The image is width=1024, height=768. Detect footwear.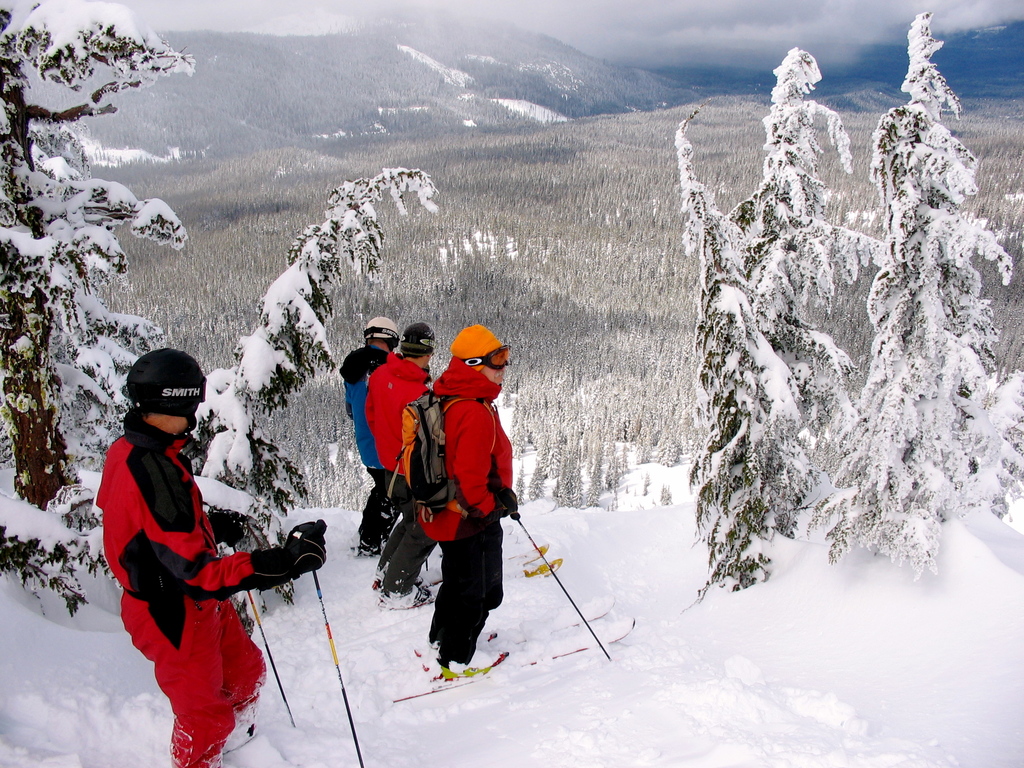
Detection: <region>342, 529, 384, 552</region>.
